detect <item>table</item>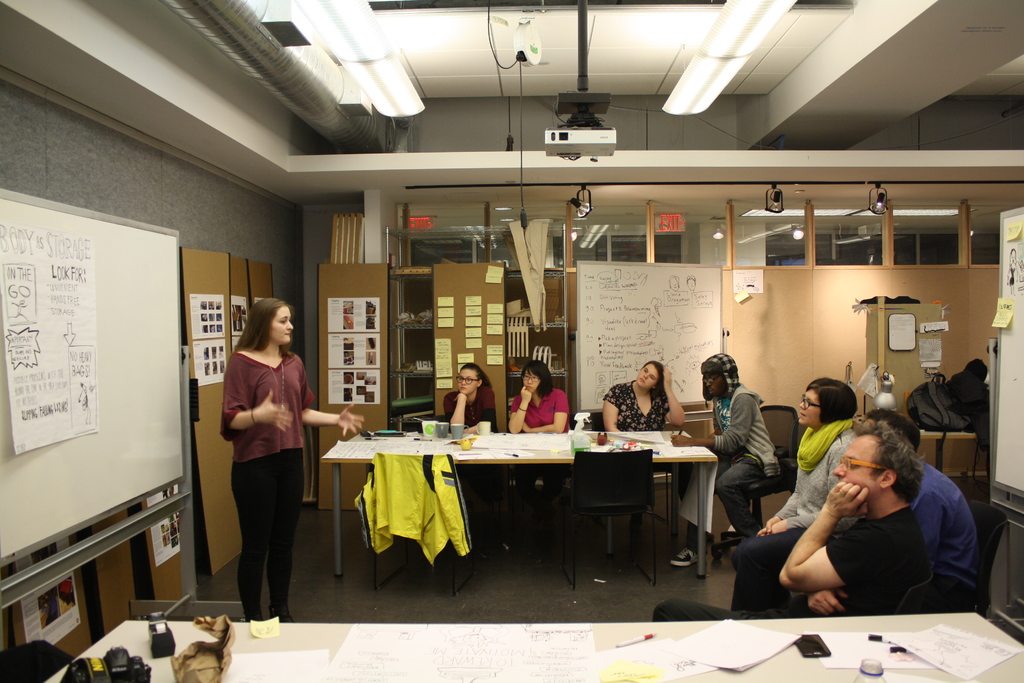
40:604:1023:682
